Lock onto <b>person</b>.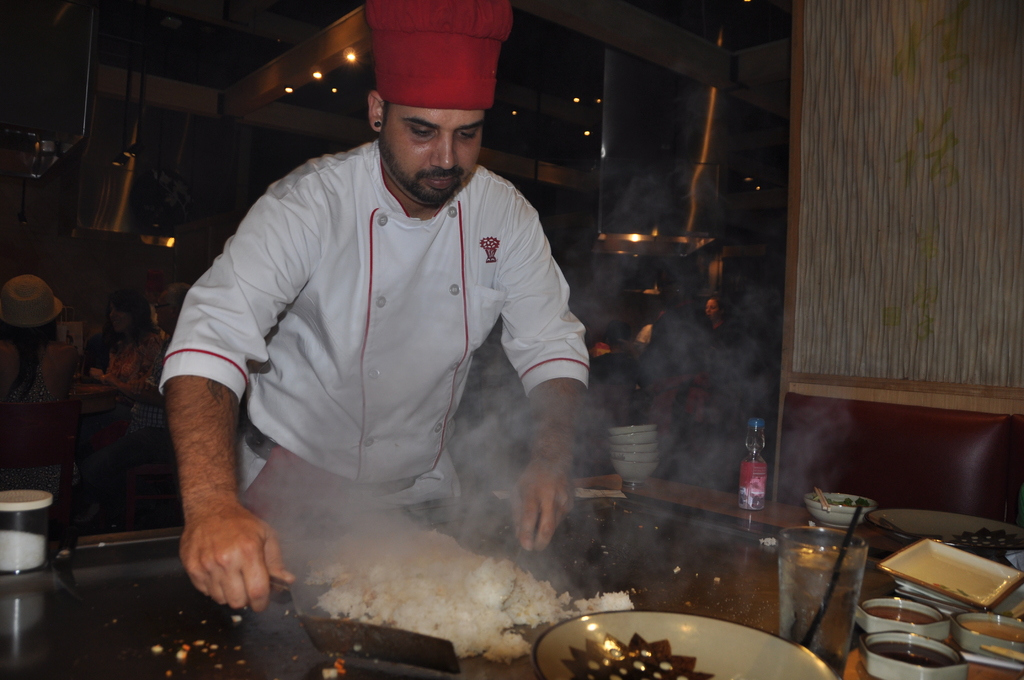
Locked: (left=0, top=261, right=77, bottom=489).
